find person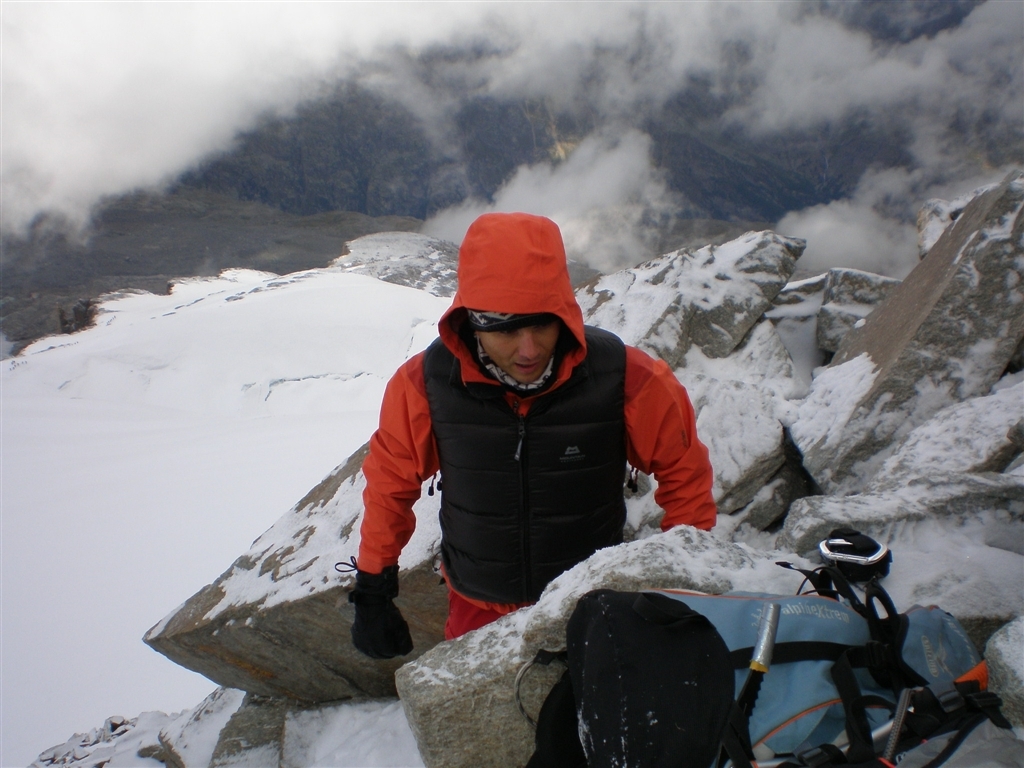
BBox(336, 208, 707, 664)
